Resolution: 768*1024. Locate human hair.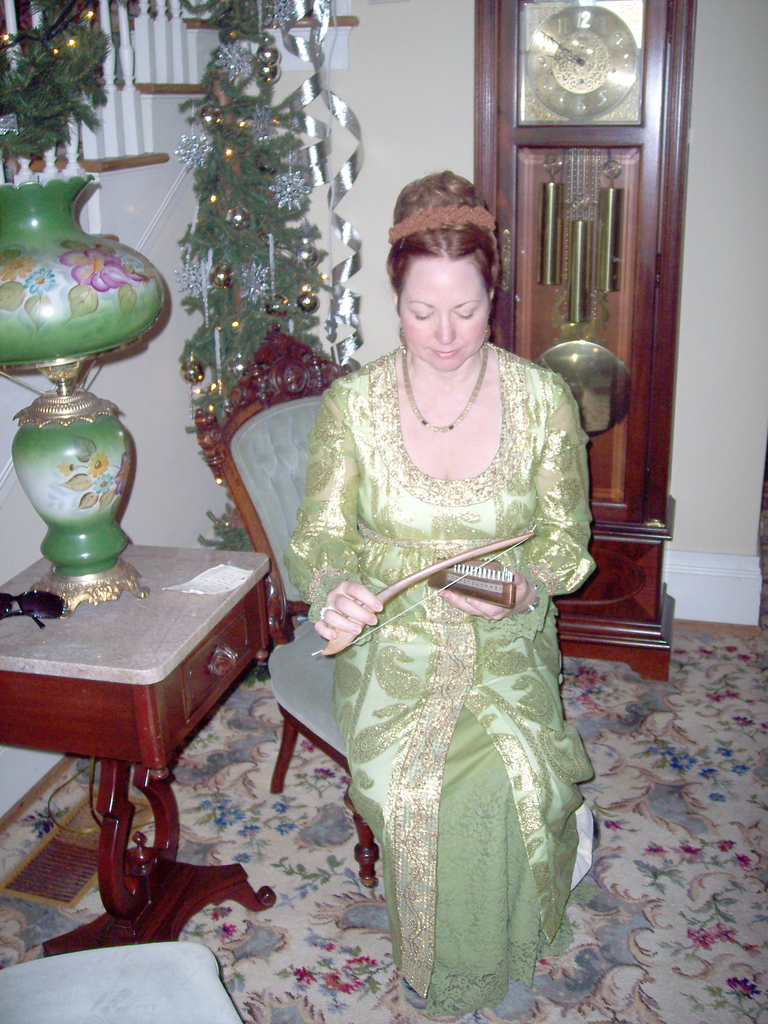
rect(394, 173, 495, 274).
